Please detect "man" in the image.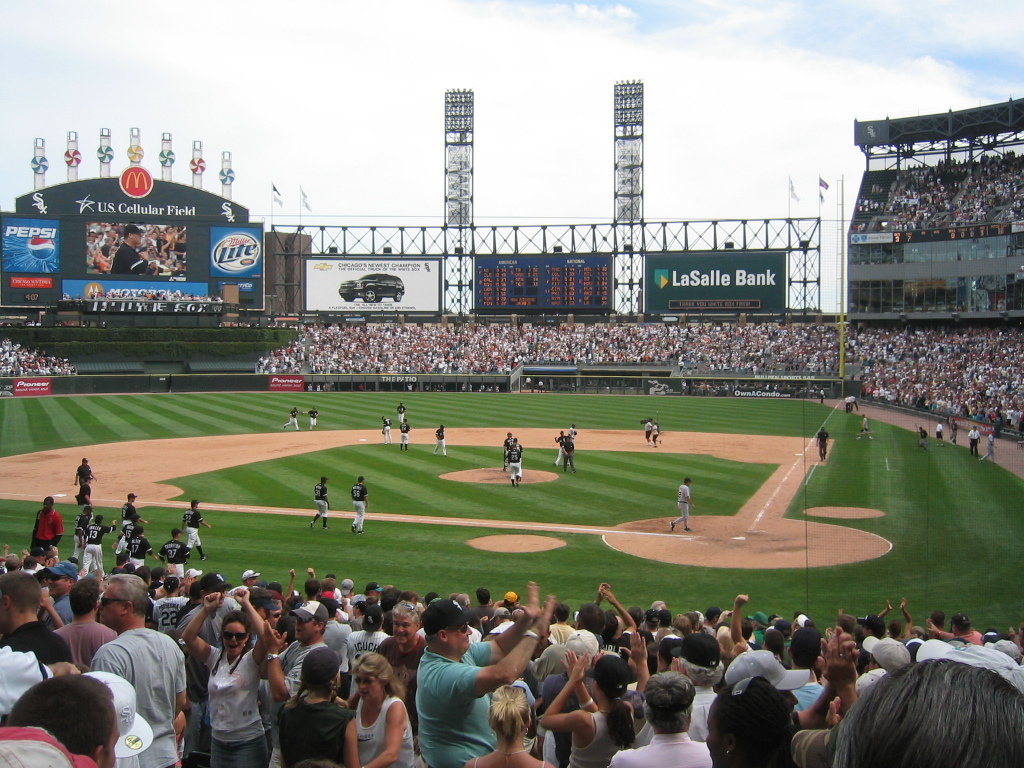
Rect(934, 419, 945, 448).
